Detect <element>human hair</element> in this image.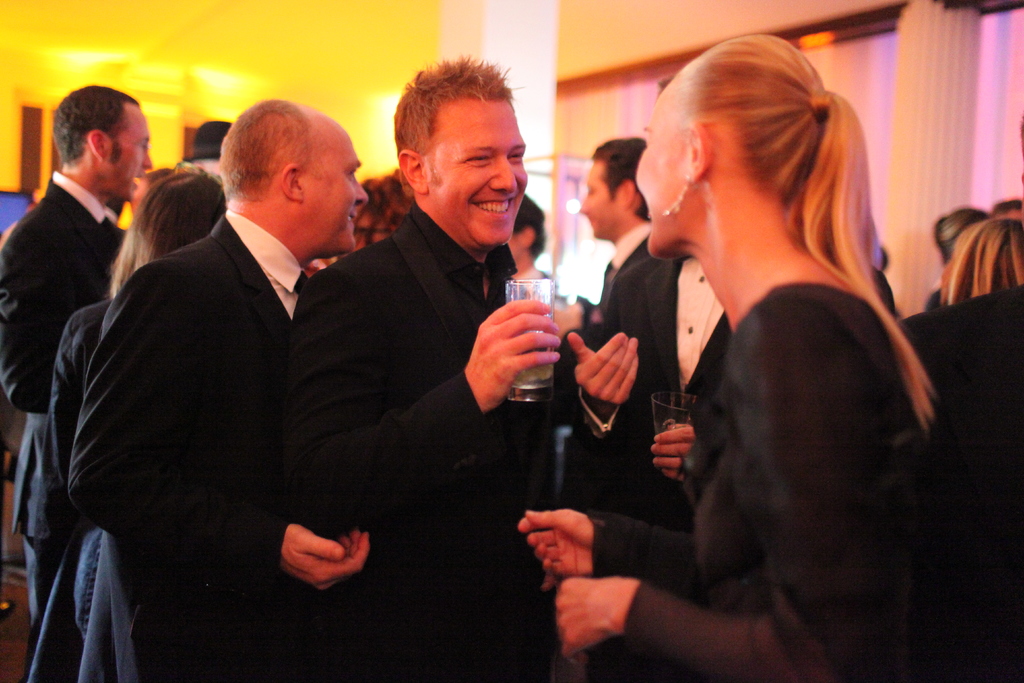
Detection: 49 82 141 169.
